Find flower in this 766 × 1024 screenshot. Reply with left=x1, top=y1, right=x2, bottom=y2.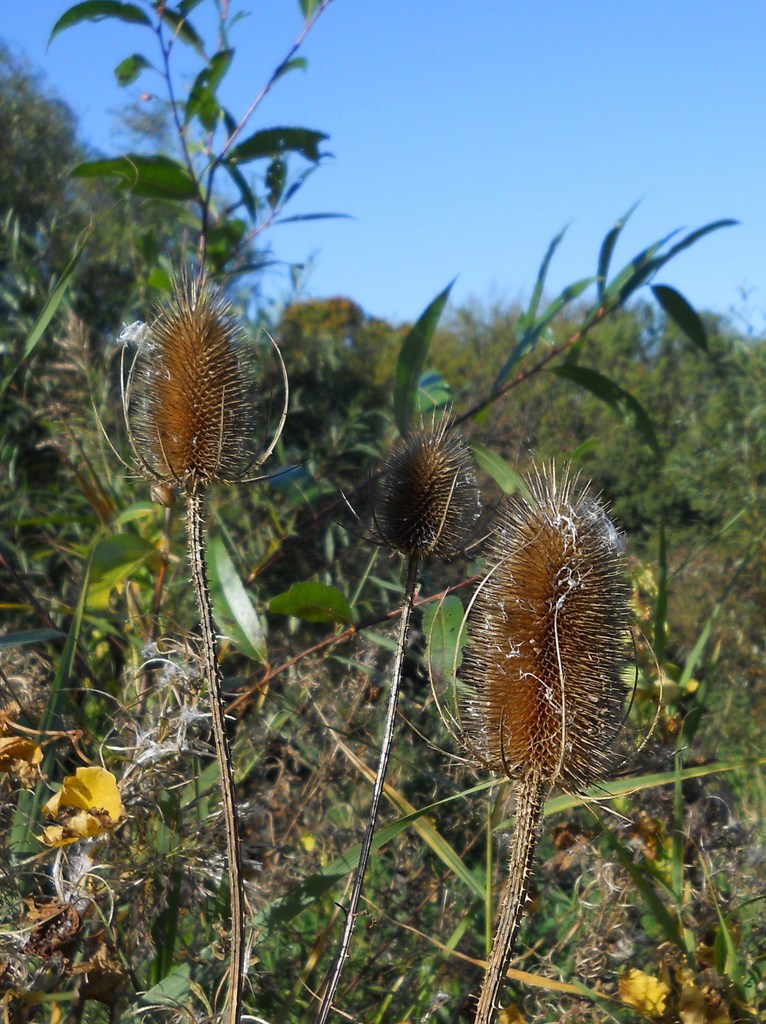
left=122, top=264, right=292, bottom=489.
